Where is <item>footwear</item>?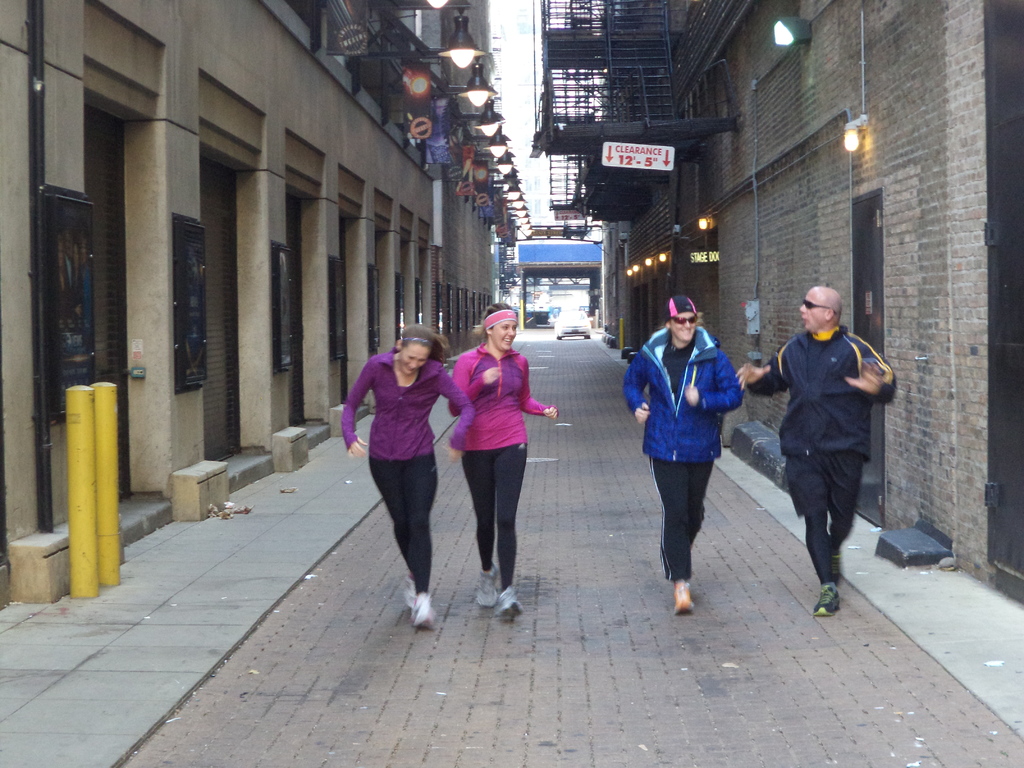
x1=673, y1=580, x2=696, y2=614.
